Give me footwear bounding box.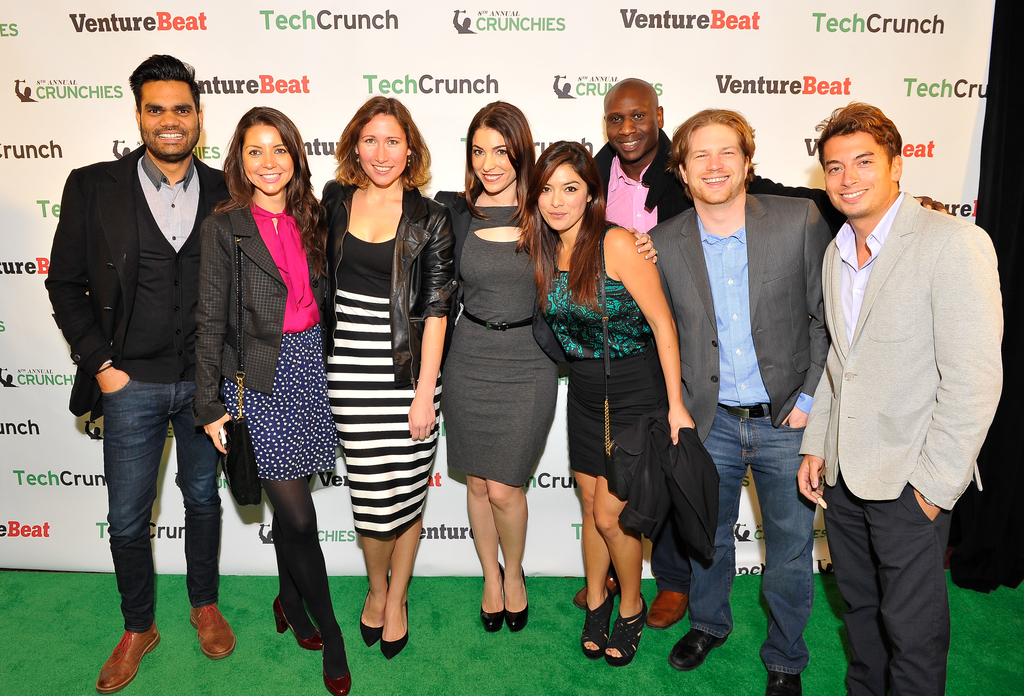
319:645:381:695.
